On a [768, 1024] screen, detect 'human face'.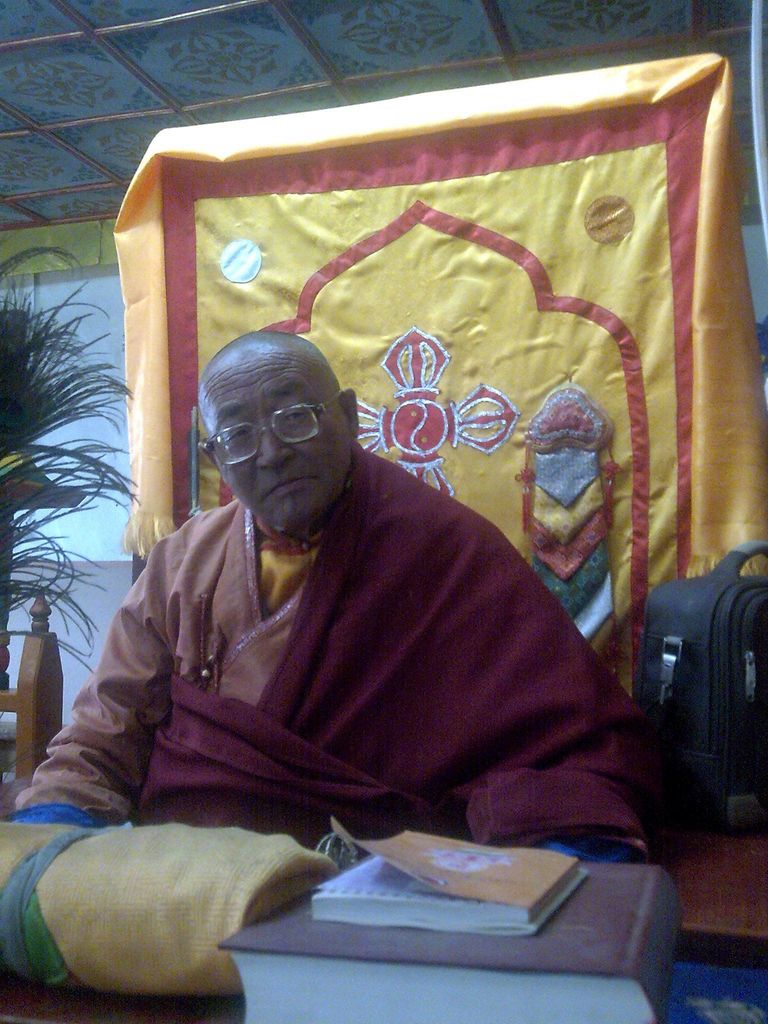
x1=215, y1=344, x2=346, y2=531.
